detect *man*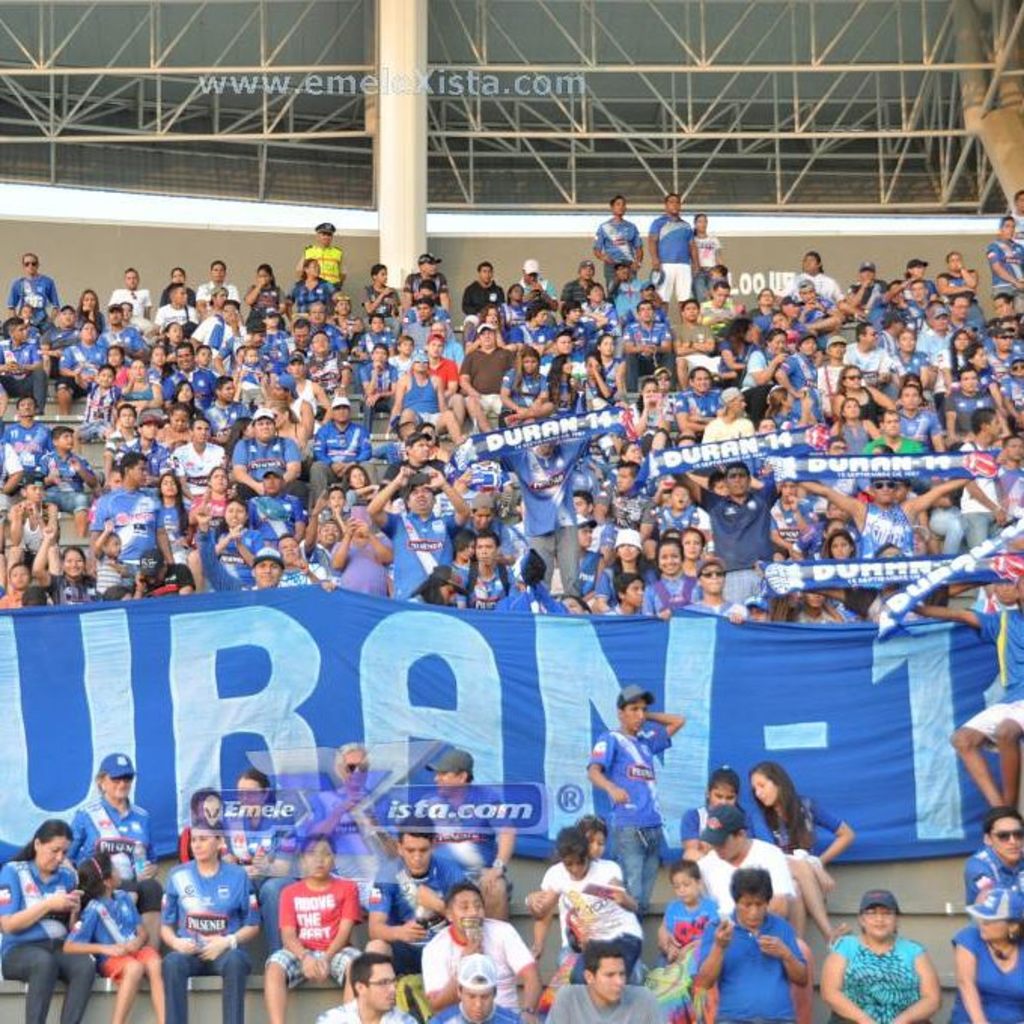
x1=426 y1=876 x2=541 y2=1012
